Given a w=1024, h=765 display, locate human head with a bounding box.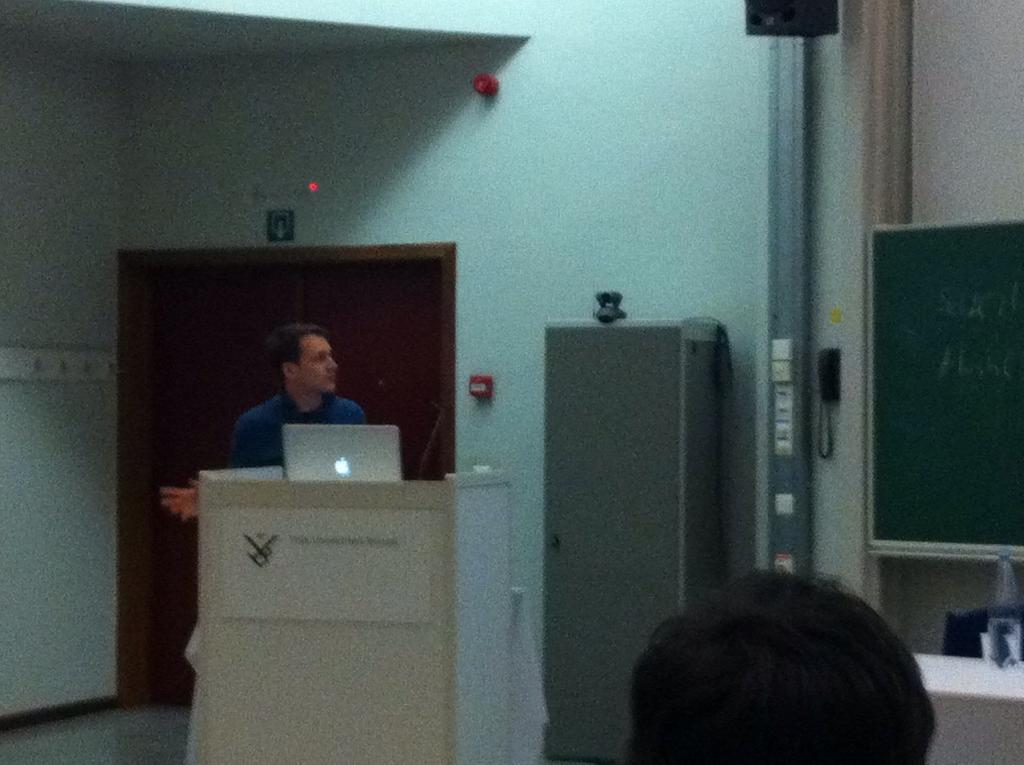
Located: (left=264, top=325, right=338, bottom=396).
